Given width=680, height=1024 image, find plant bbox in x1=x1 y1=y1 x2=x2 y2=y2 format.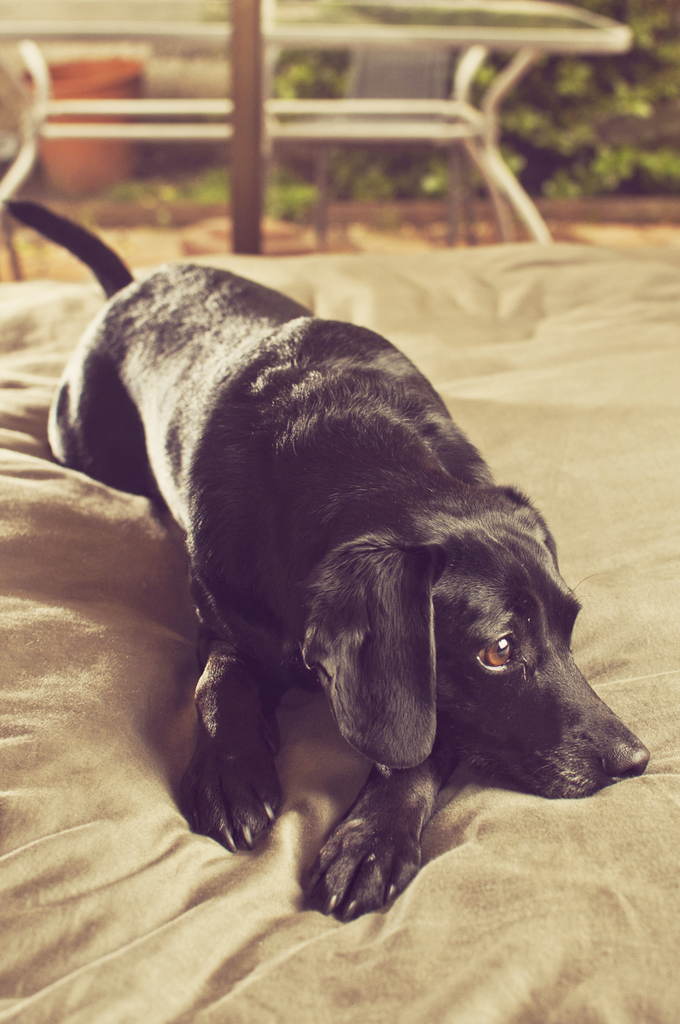
x1=107 y1=0 x2=679 y2=202.
